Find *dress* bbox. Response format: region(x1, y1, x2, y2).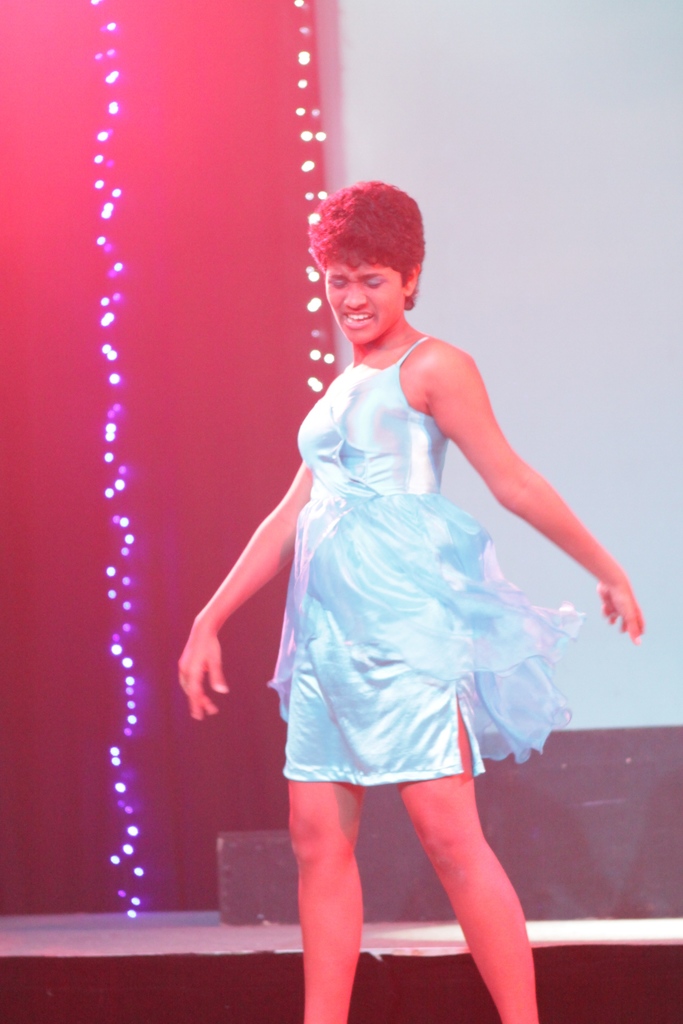
region(267, 335, 586, 783).
